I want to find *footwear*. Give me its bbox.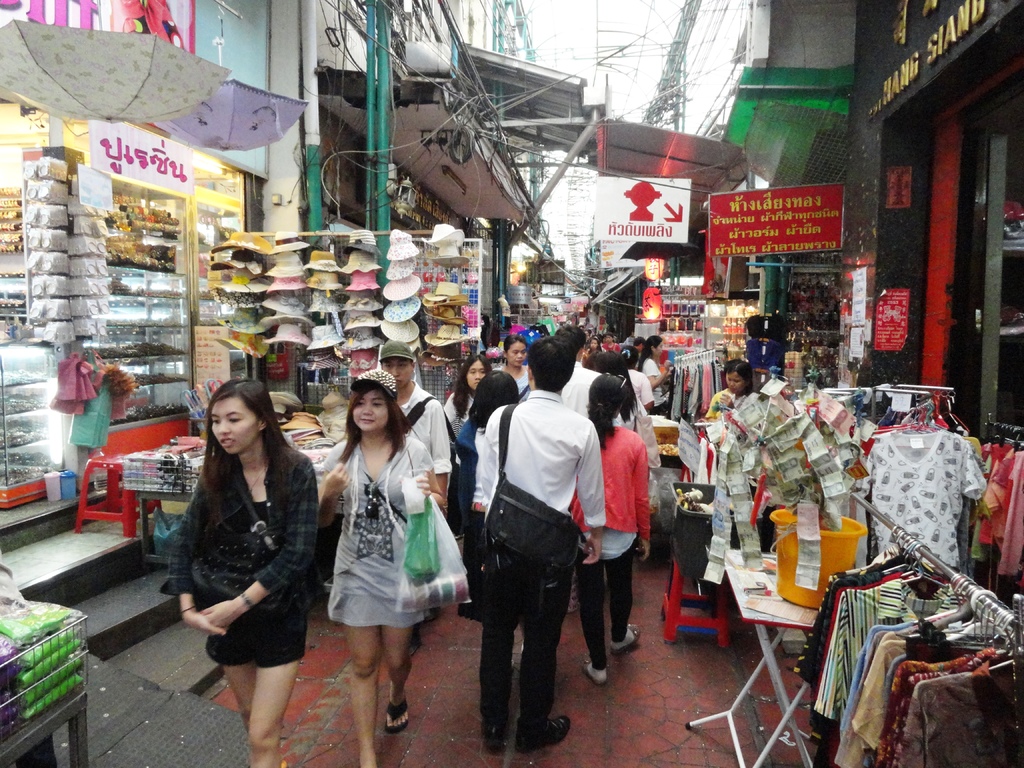
crop(390, 696, 414, 739).
